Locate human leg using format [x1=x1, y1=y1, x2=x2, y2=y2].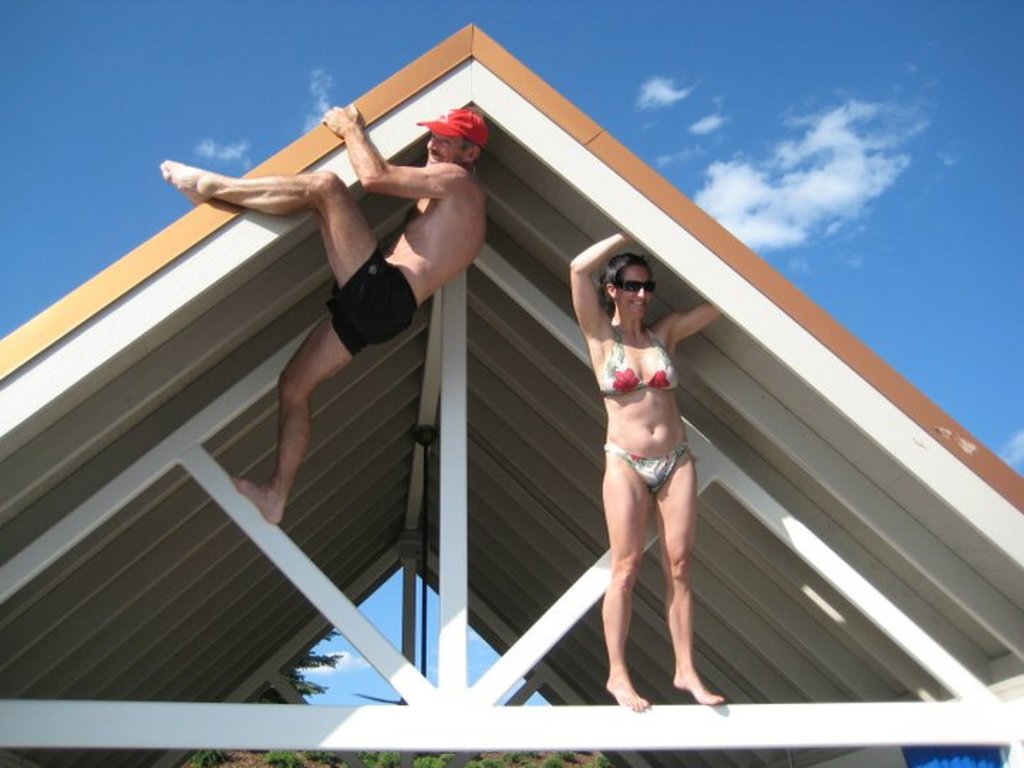
[x1=607, y1=454, x2=653, y2=704].
